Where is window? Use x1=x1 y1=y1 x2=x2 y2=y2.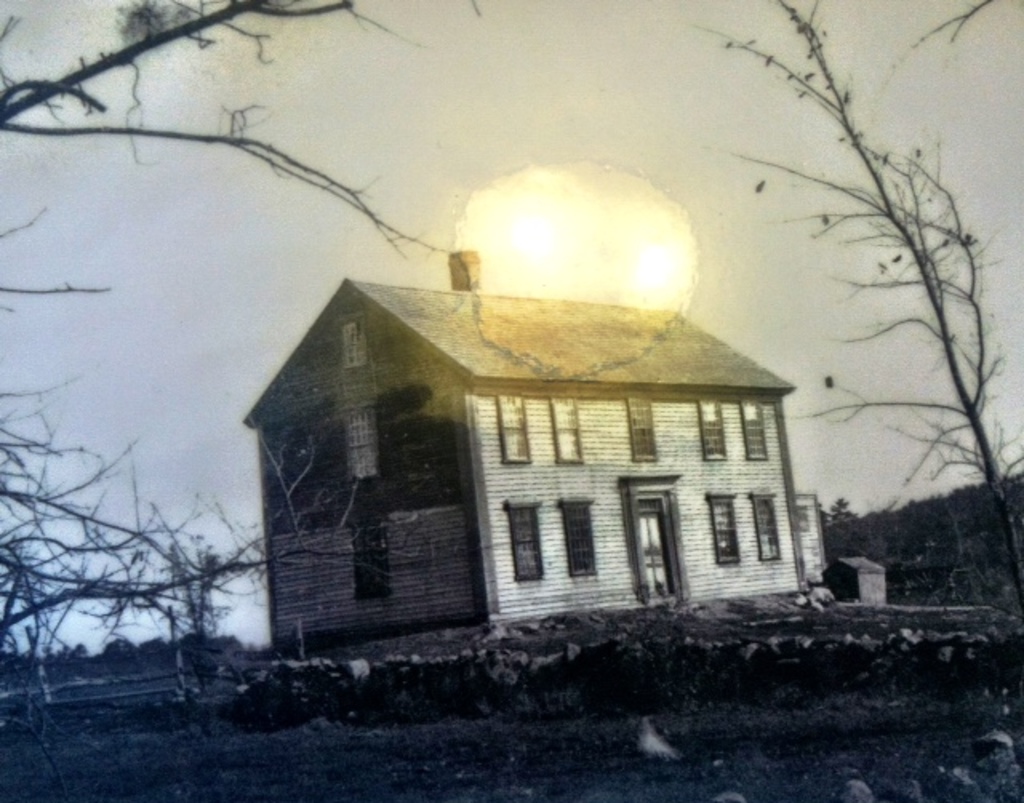
x1=624 y1=390 x2=654 y2=461.
